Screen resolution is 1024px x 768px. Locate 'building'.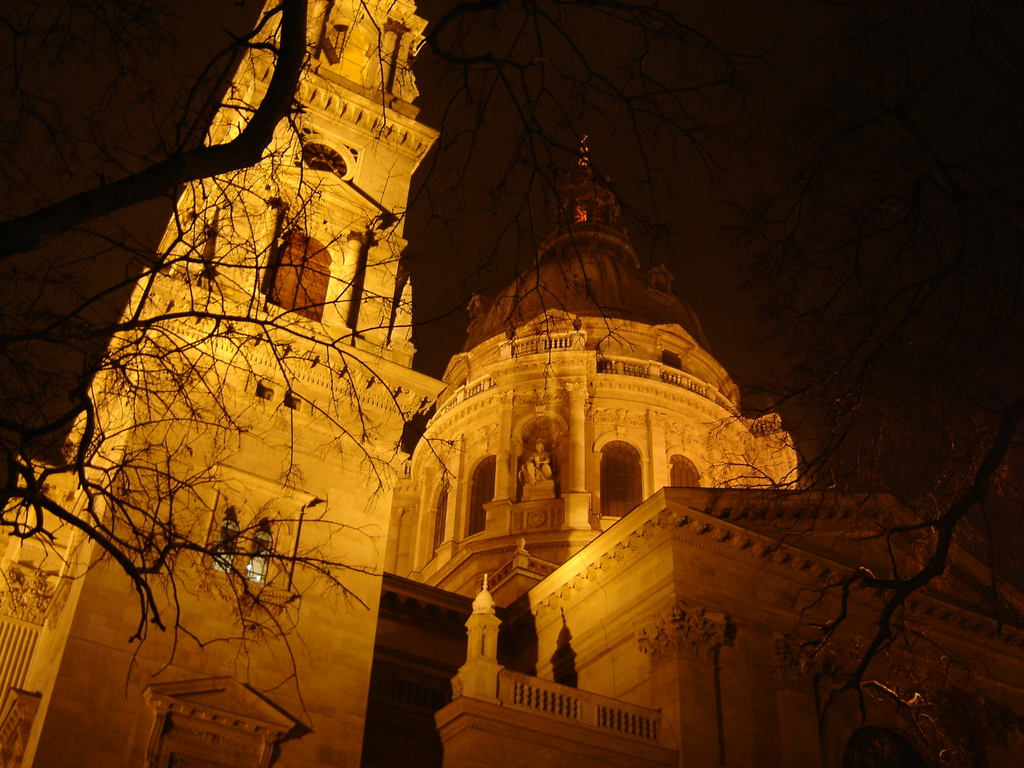
<region>0, 0, 1023, 767</region>.
